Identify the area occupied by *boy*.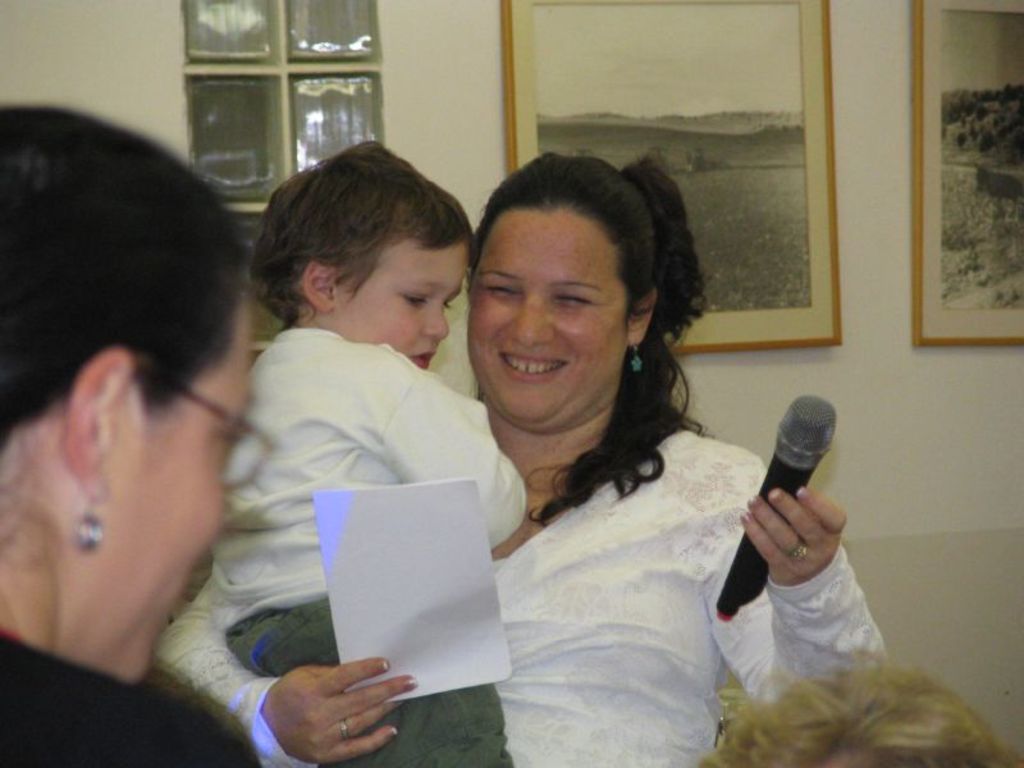
Area: bbox=(133, 141, 520, 746).
